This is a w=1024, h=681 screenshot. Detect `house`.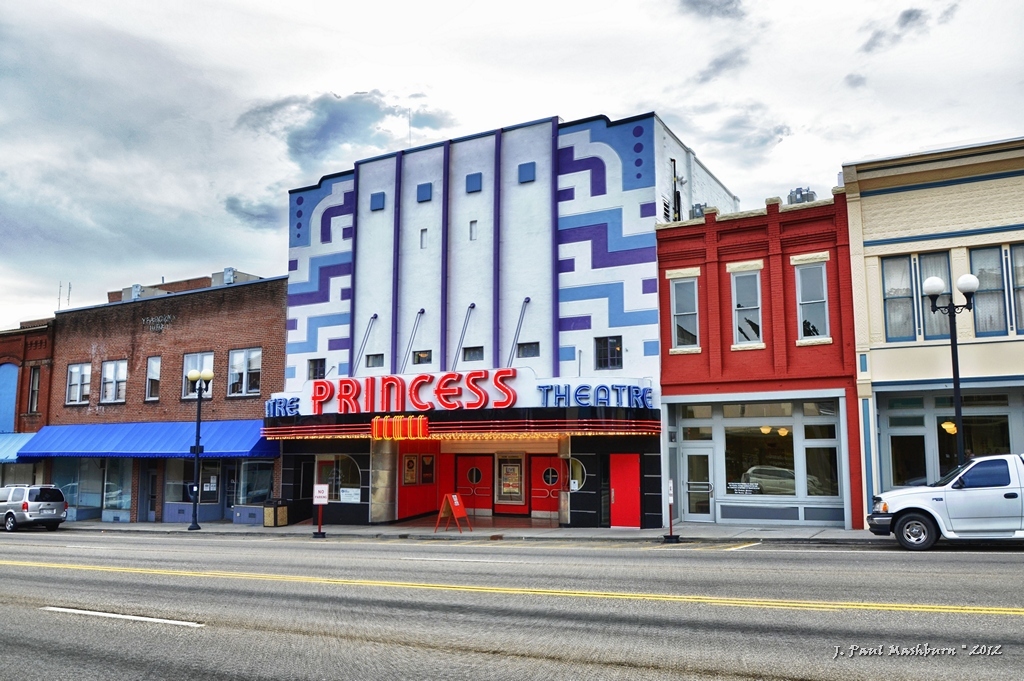
select_region(284, 113, 740, 529).
